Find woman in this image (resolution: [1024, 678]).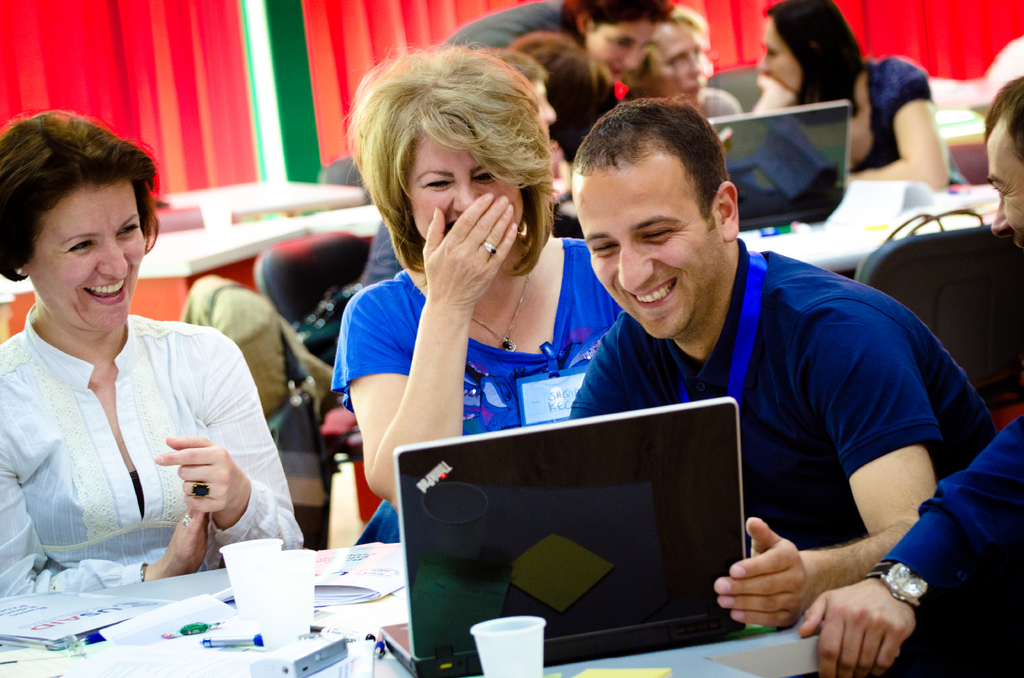
(left=739, top=0, right=952, bottom=193).
